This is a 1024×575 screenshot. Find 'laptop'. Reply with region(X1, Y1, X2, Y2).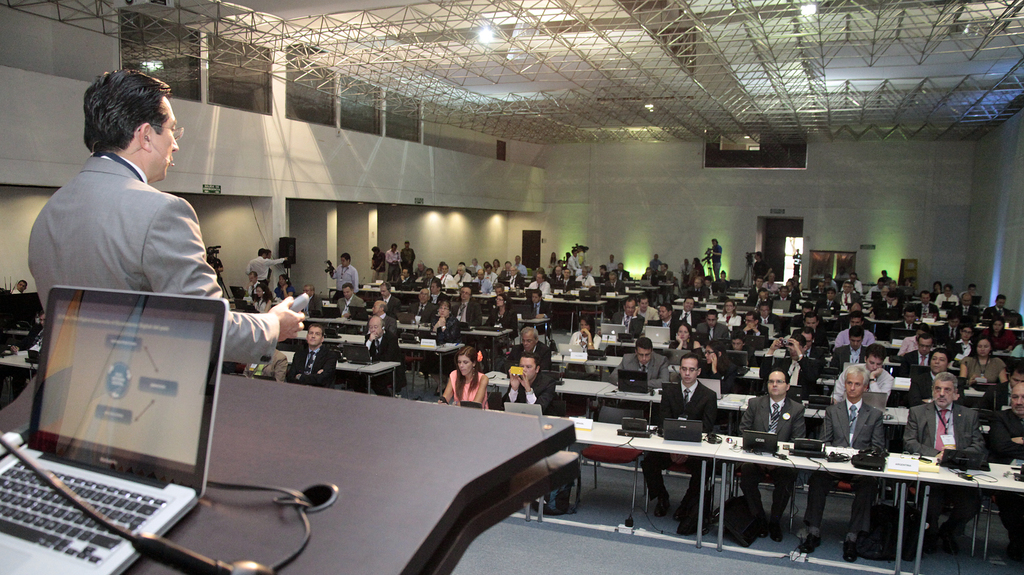
region(742, 431, 776, 452).
